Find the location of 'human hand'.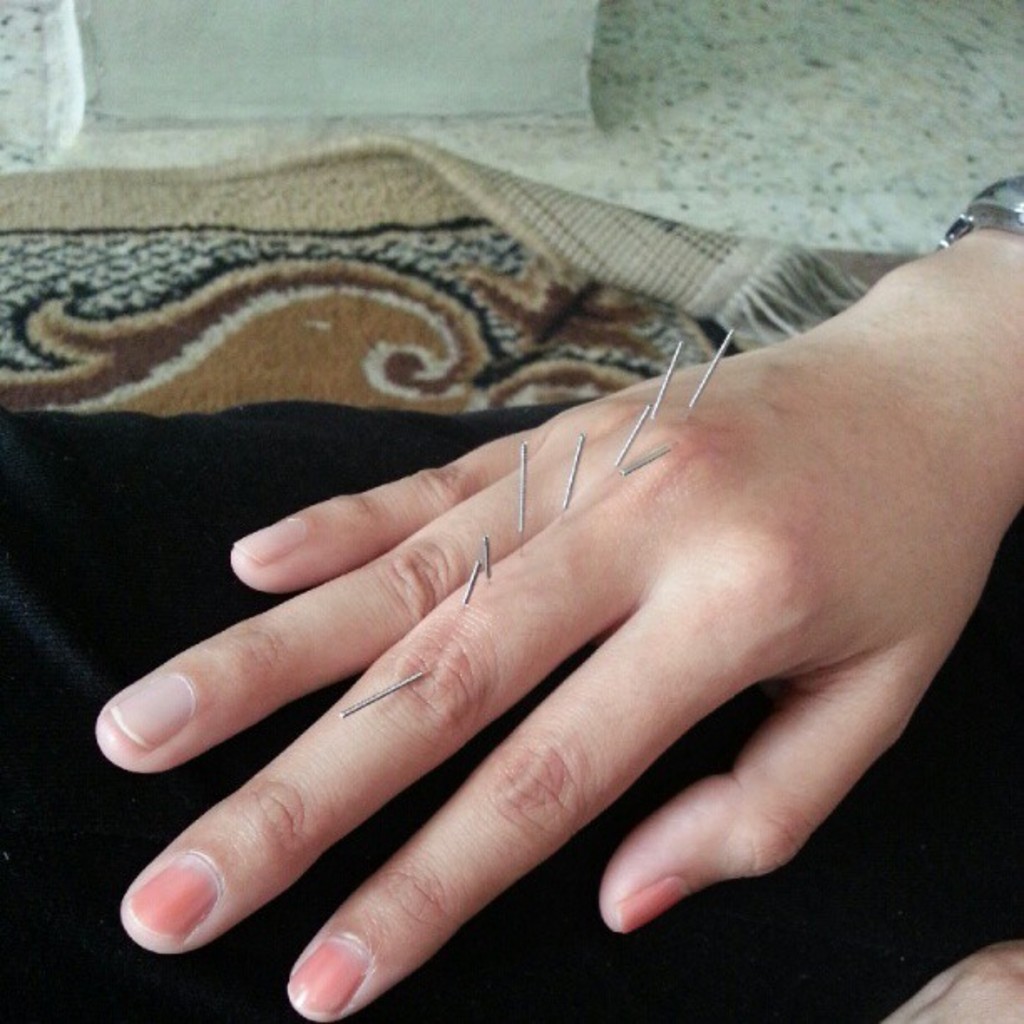
Location: <region>887, 935, 1022, 1022</region>.
